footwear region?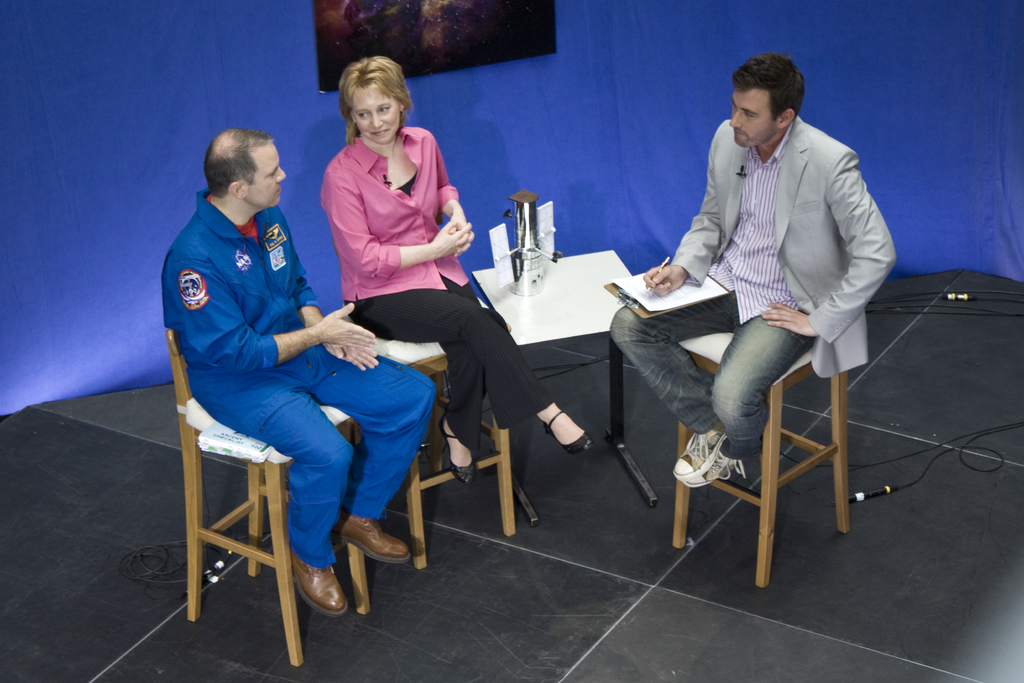
687,449,749,489
